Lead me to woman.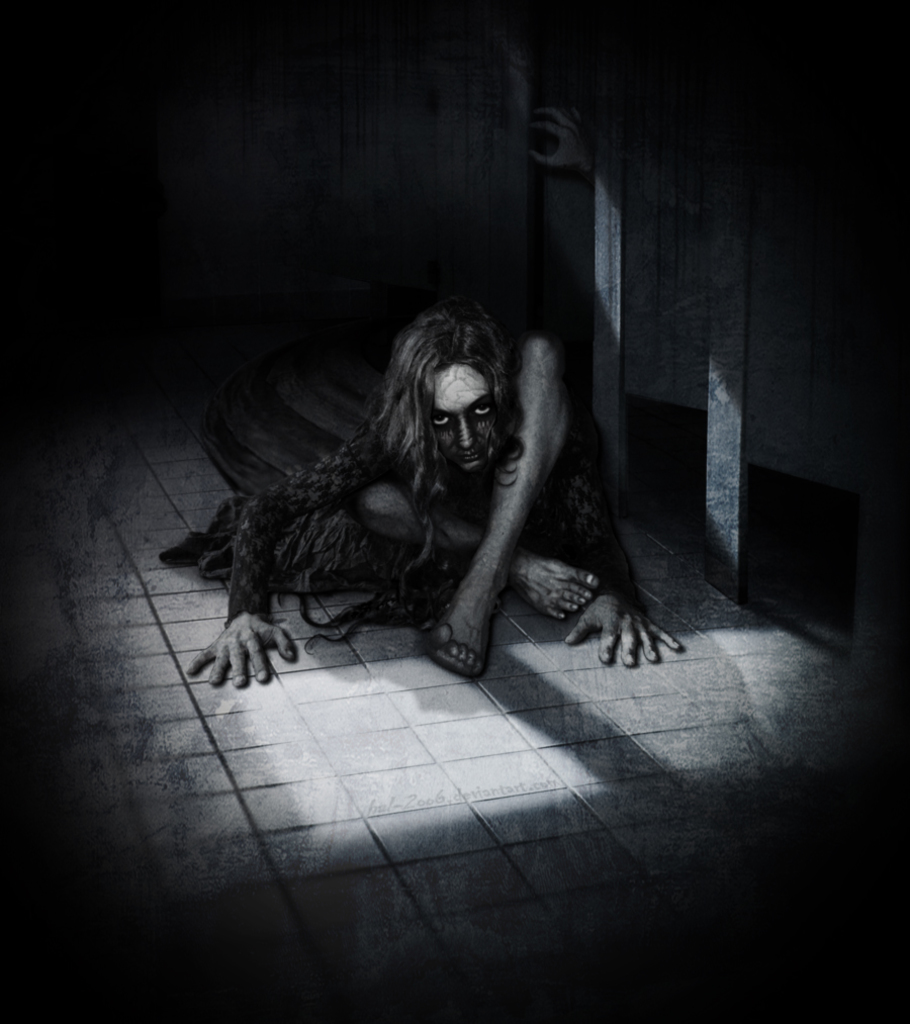
Lead to {"left": 203, "top": 270, "right": 629, "bottom": 705}.
